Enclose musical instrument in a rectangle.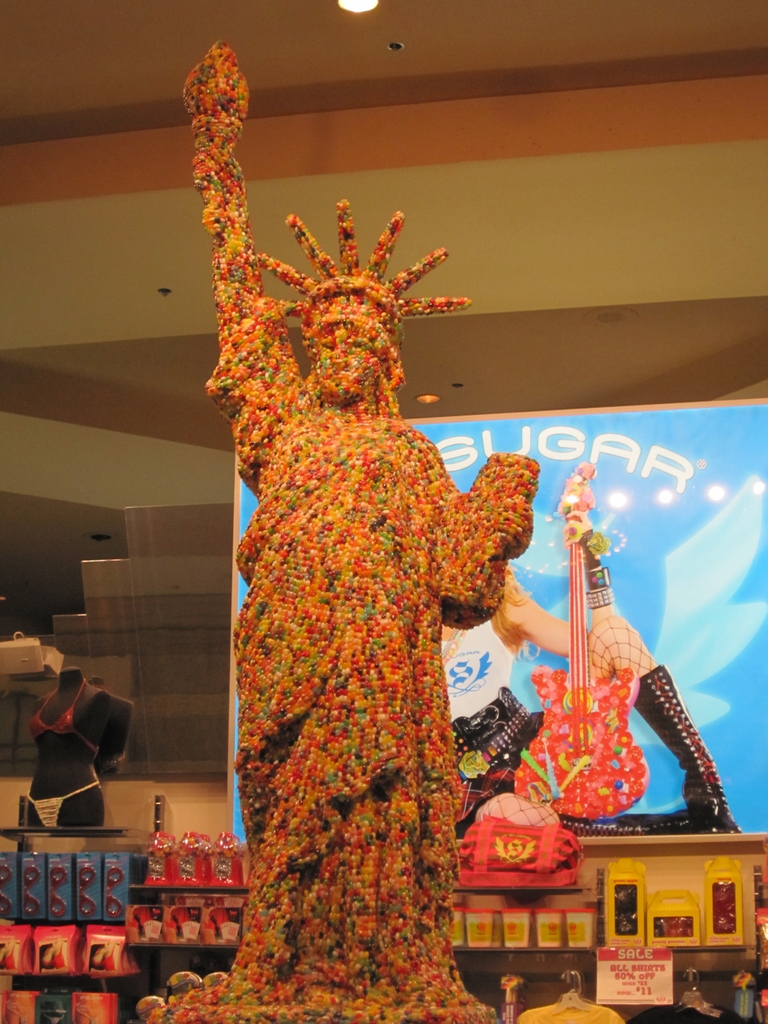
(506,461,659,816).
